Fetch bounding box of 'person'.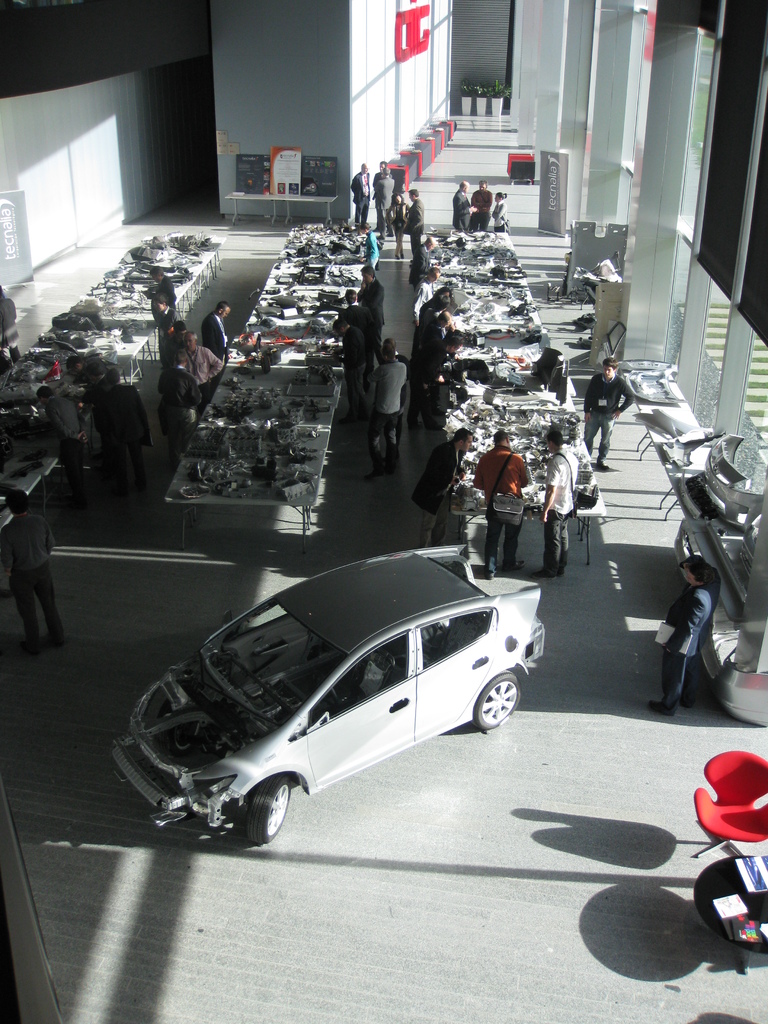
Bbox: (x1=418, y1=314, x2=451, y2=379).
